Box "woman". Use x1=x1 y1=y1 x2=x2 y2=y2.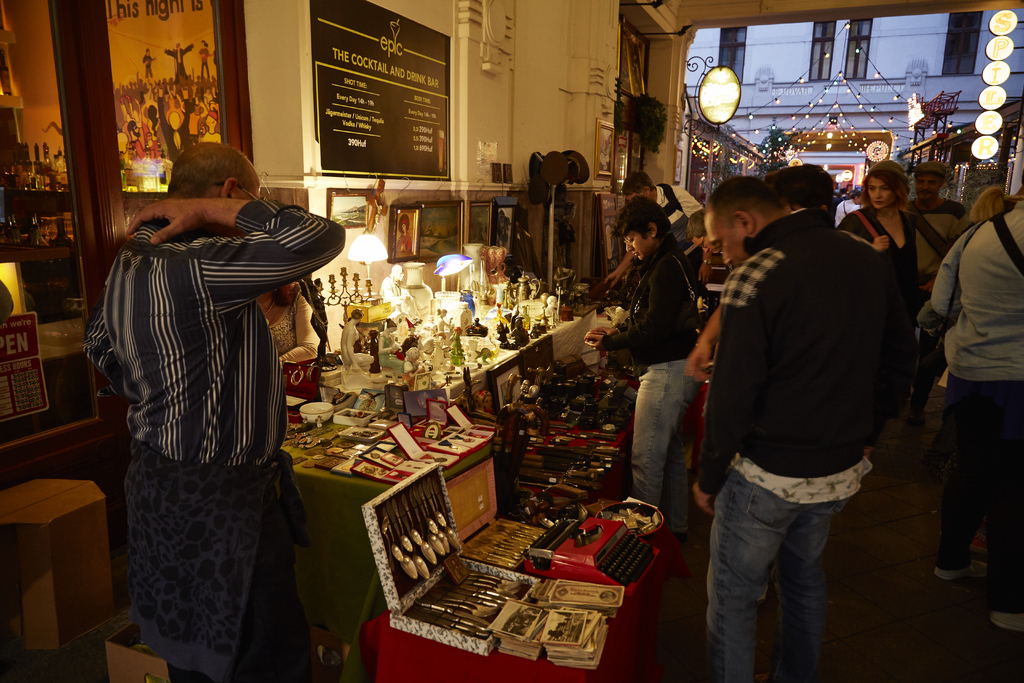
x1=585 y1=200 x2=703 y2=546.
